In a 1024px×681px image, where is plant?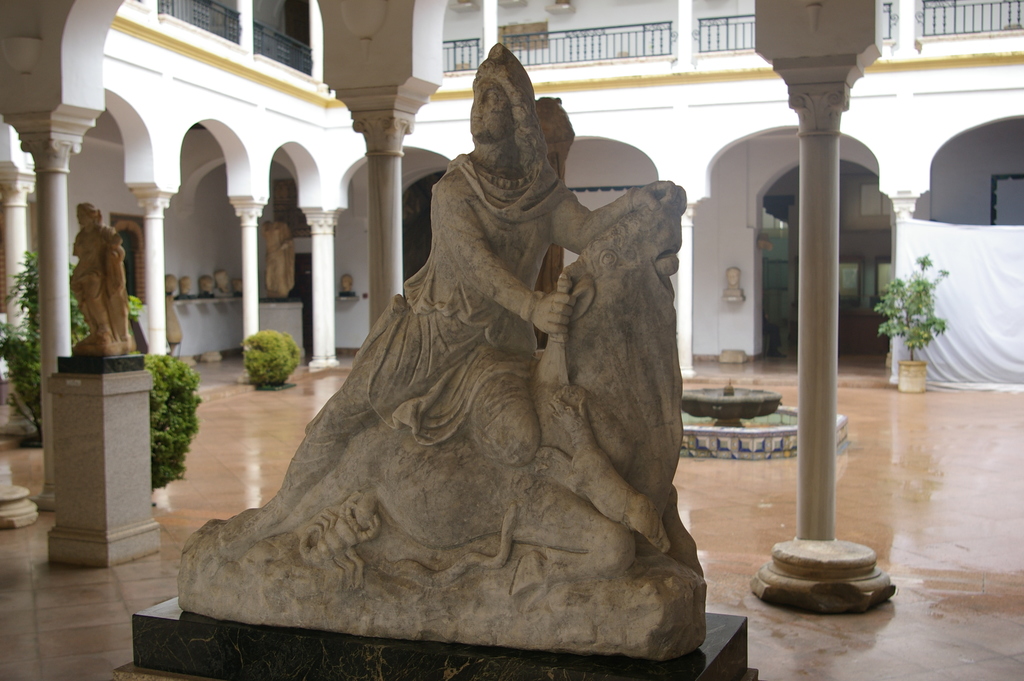
bbox=[0, 239, 144, 443].
